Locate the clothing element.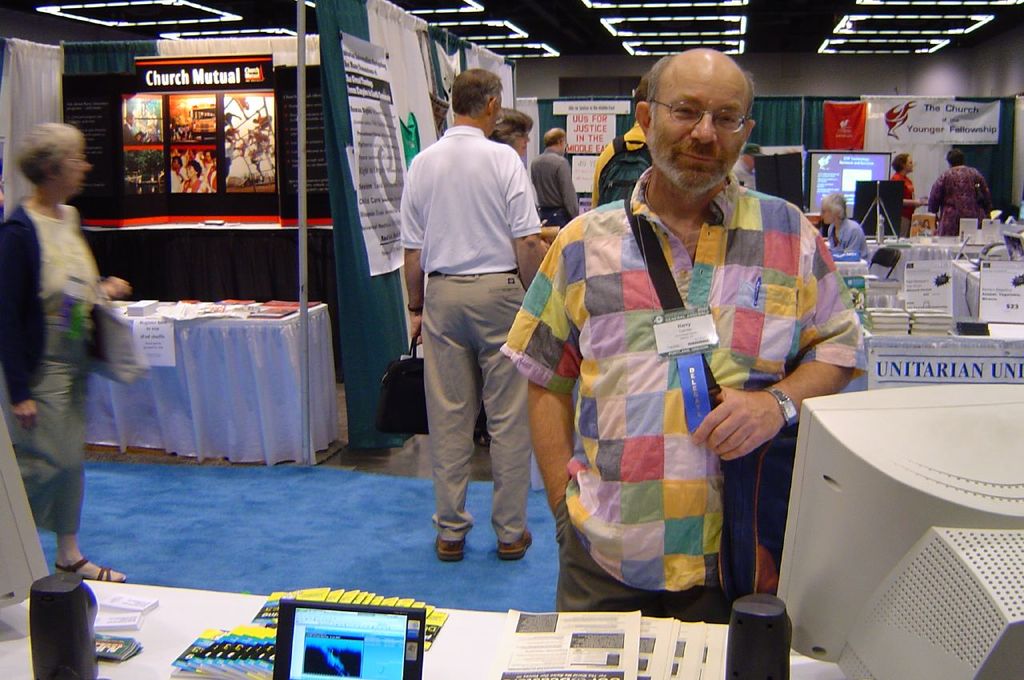
Element bbox: 891 171 918 240.
